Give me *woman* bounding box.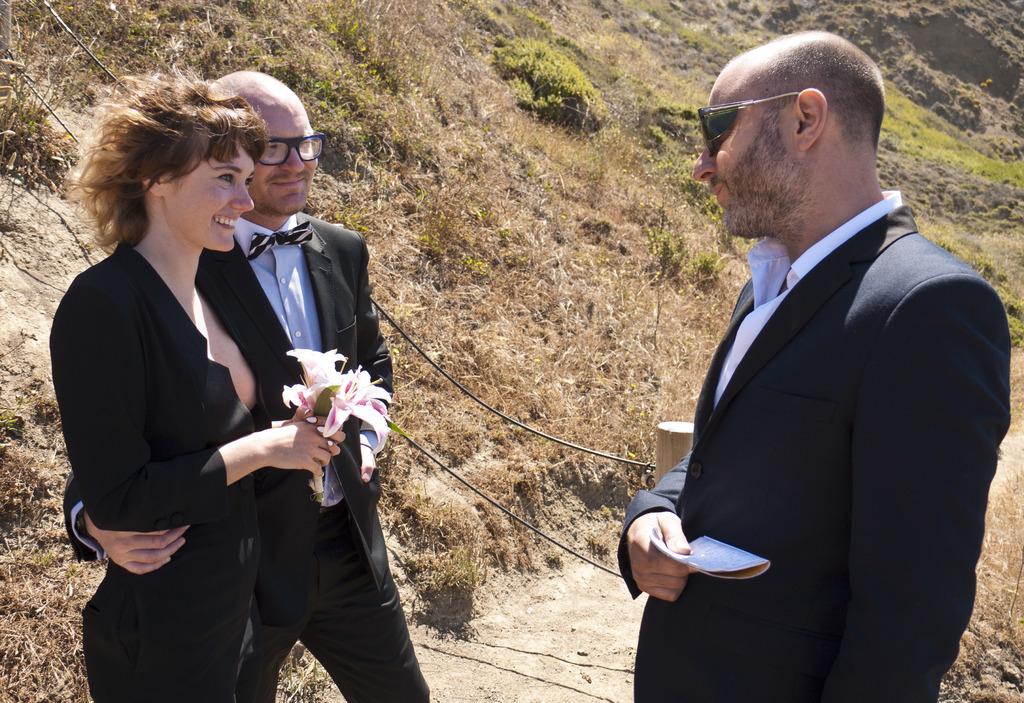
BBox(55, 76, 307, 695).
